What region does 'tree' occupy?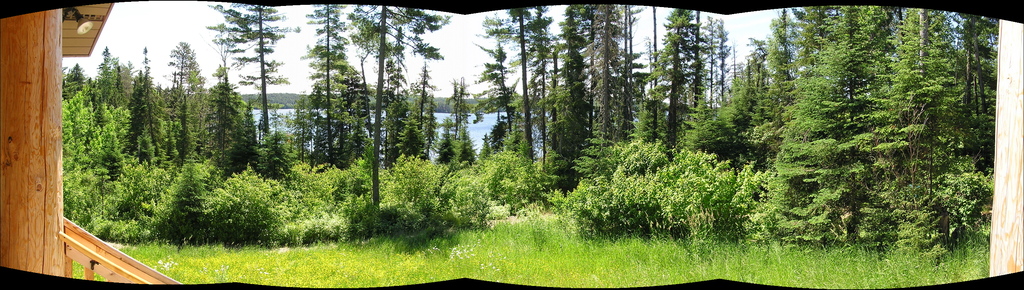
641 11 723 163.
